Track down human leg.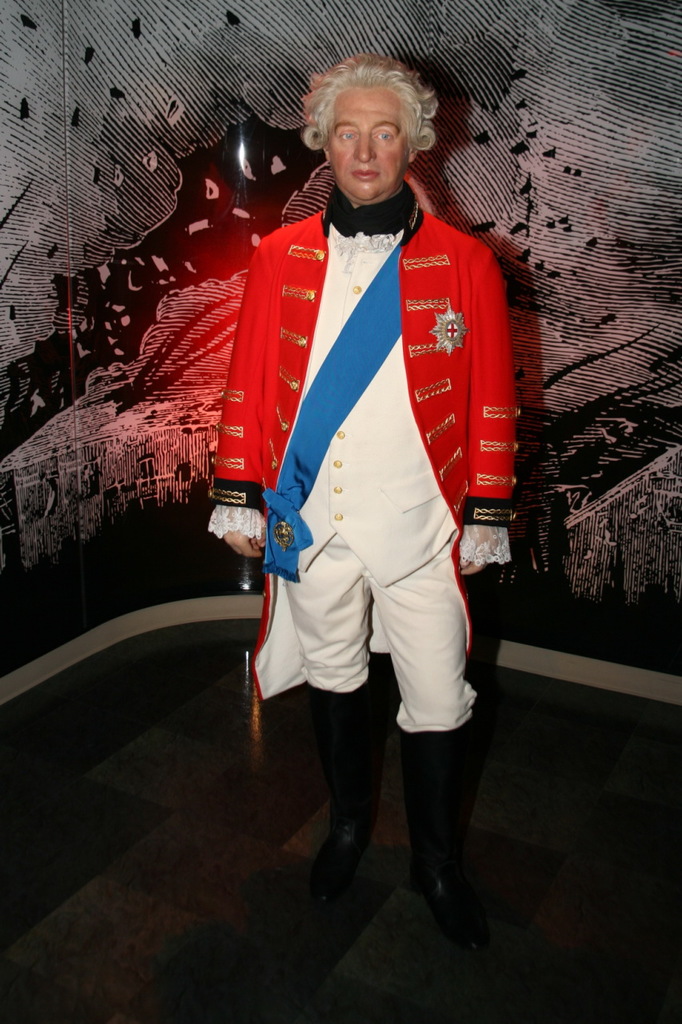
Tracked to BBox(388, 556, 485, 959).
